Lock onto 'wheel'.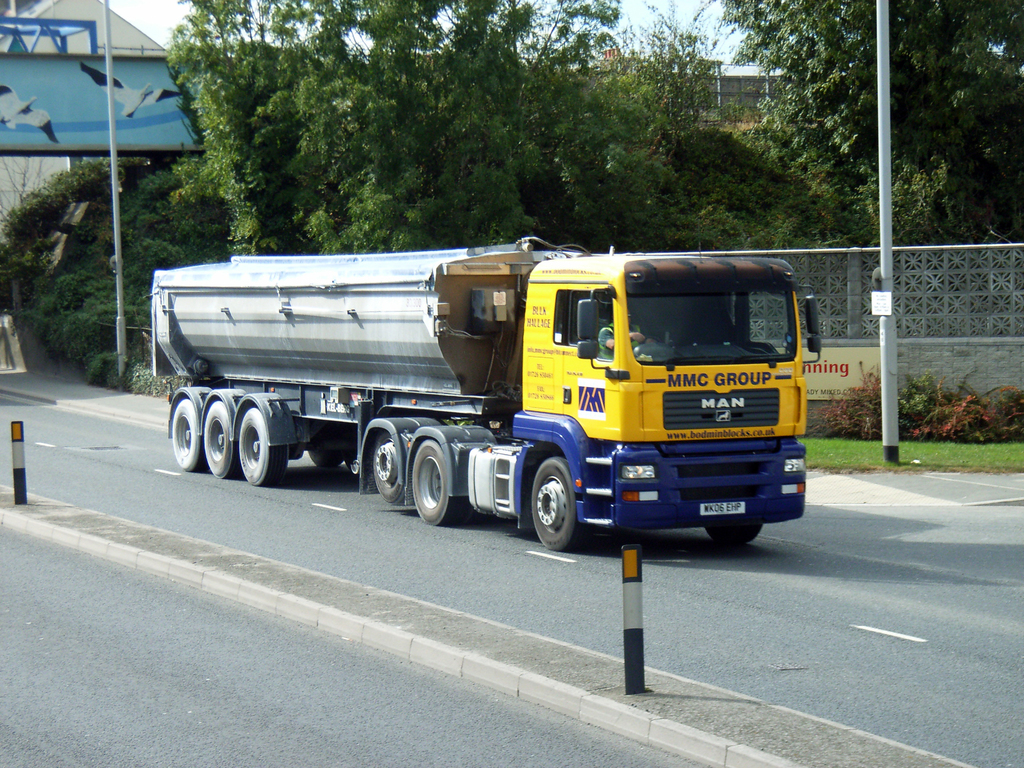
Locked: select_region(172, 397, 209, 473).
